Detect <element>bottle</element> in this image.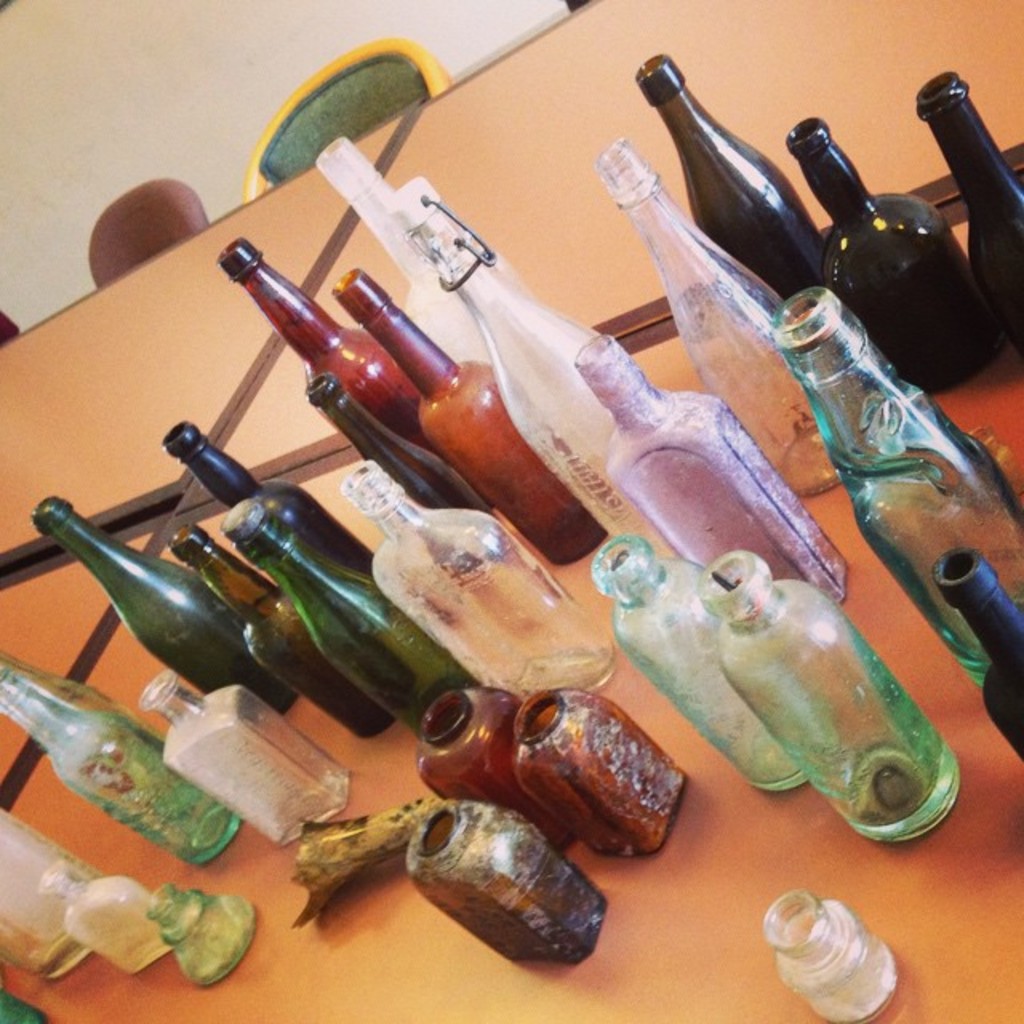
Detection: select_region(698, 547, 960, 842).
